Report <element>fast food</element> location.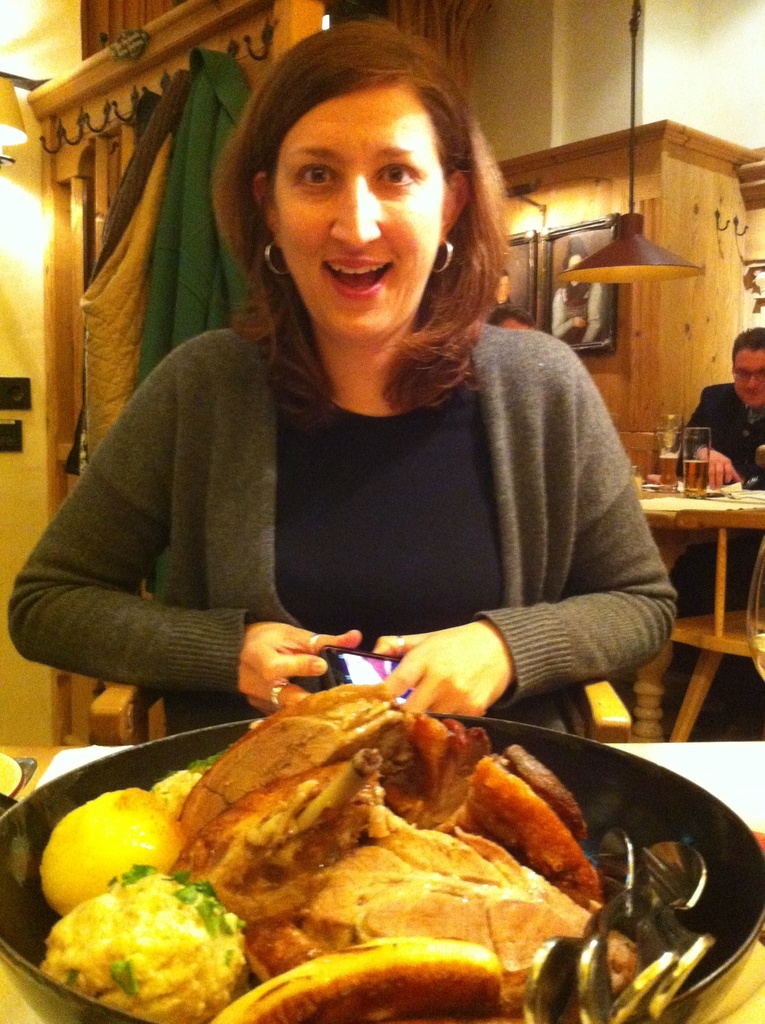
Report: select_region(36, 788, 182, 911).
